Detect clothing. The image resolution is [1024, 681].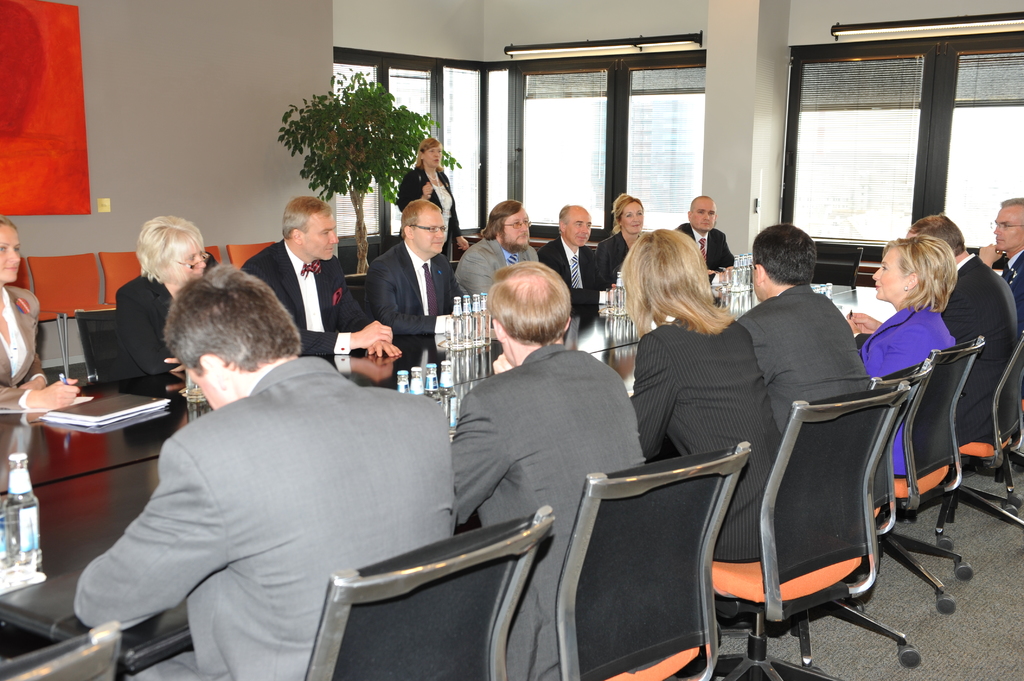
[x1=737, y1=281, x2=870, y2=425].
